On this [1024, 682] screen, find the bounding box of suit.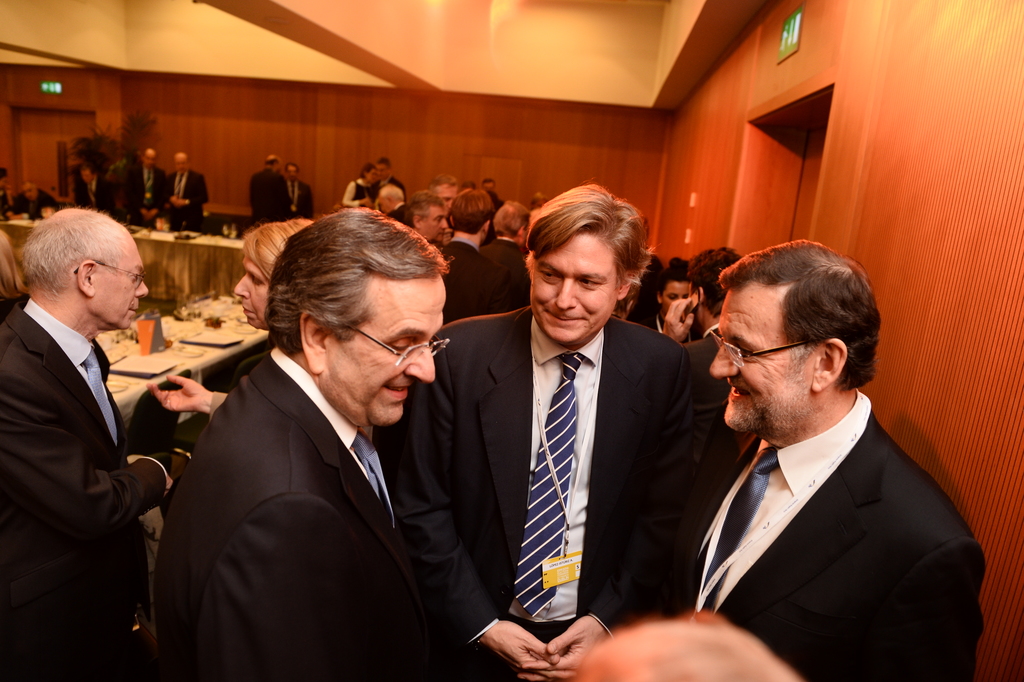
Bounding box: [446,234,509,319].
